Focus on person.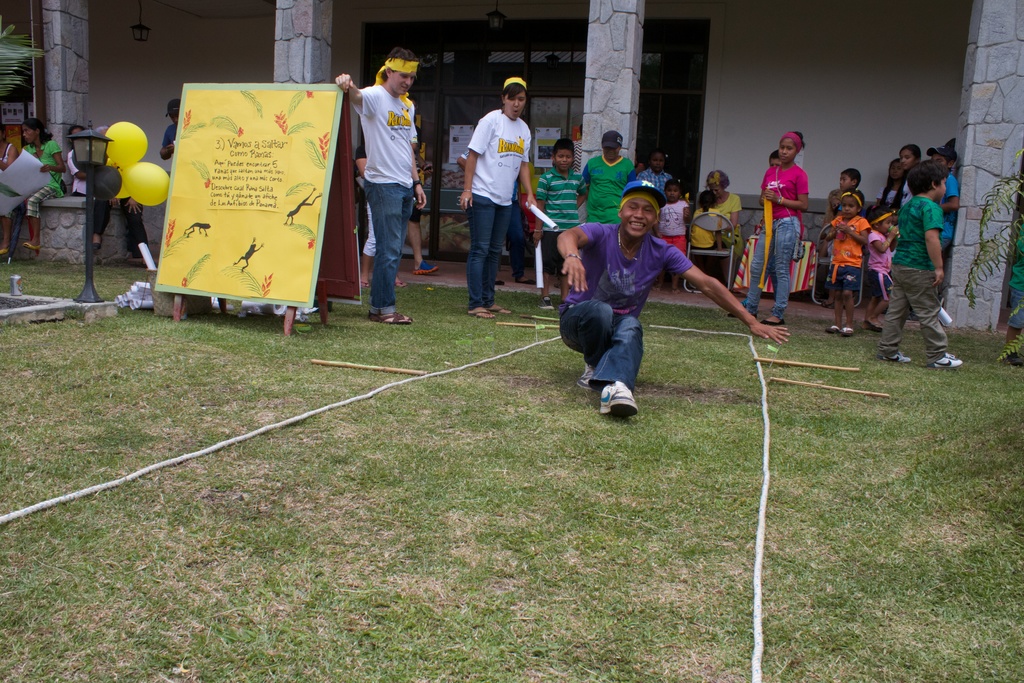
Focused at <box>0,120,65,253</box>.
